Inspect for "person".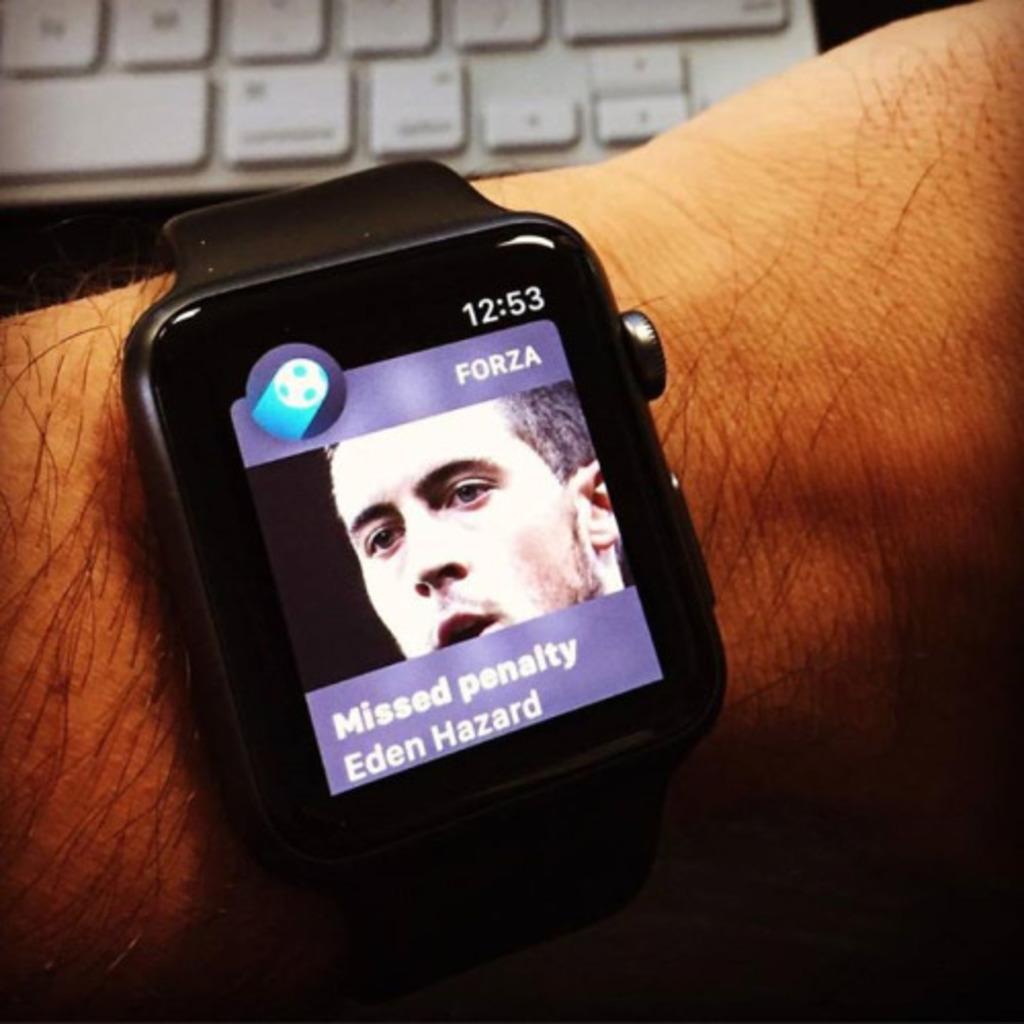
Inspection: [299, 365, 651, 670].
